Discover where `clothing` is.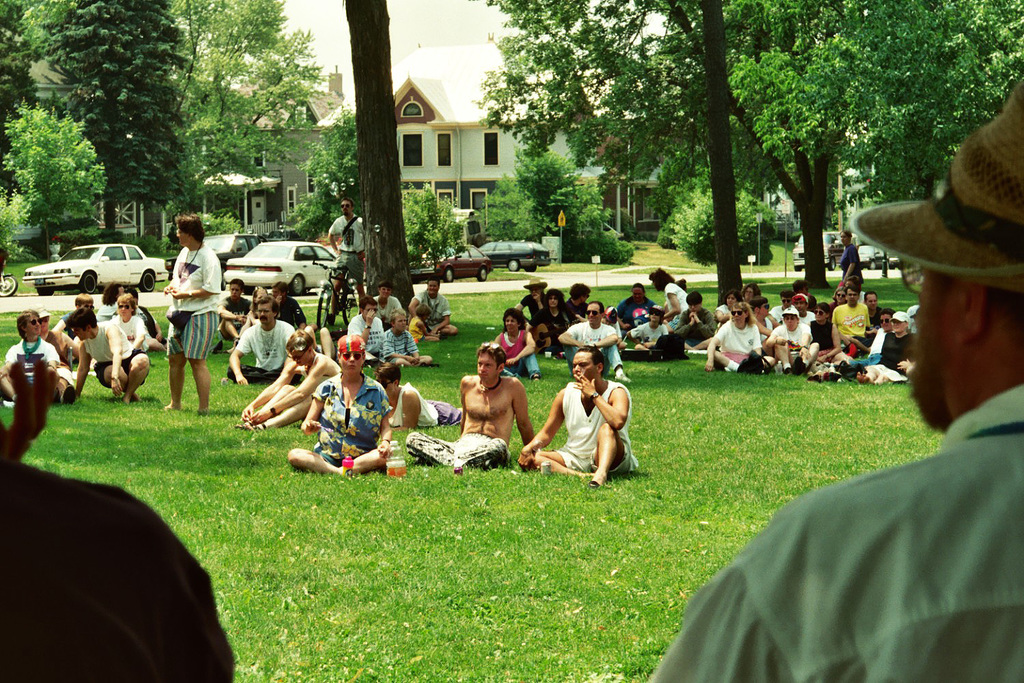
Discovered at BBox(674, 309, 716, 346).
